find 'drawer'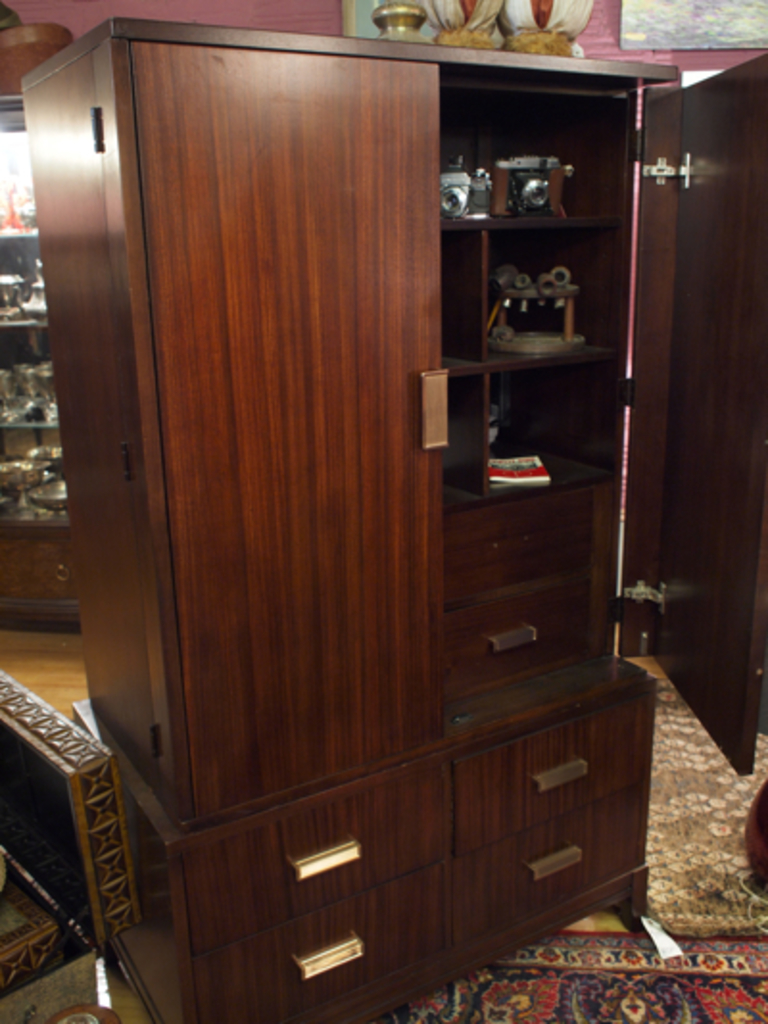
432/780/655/972
